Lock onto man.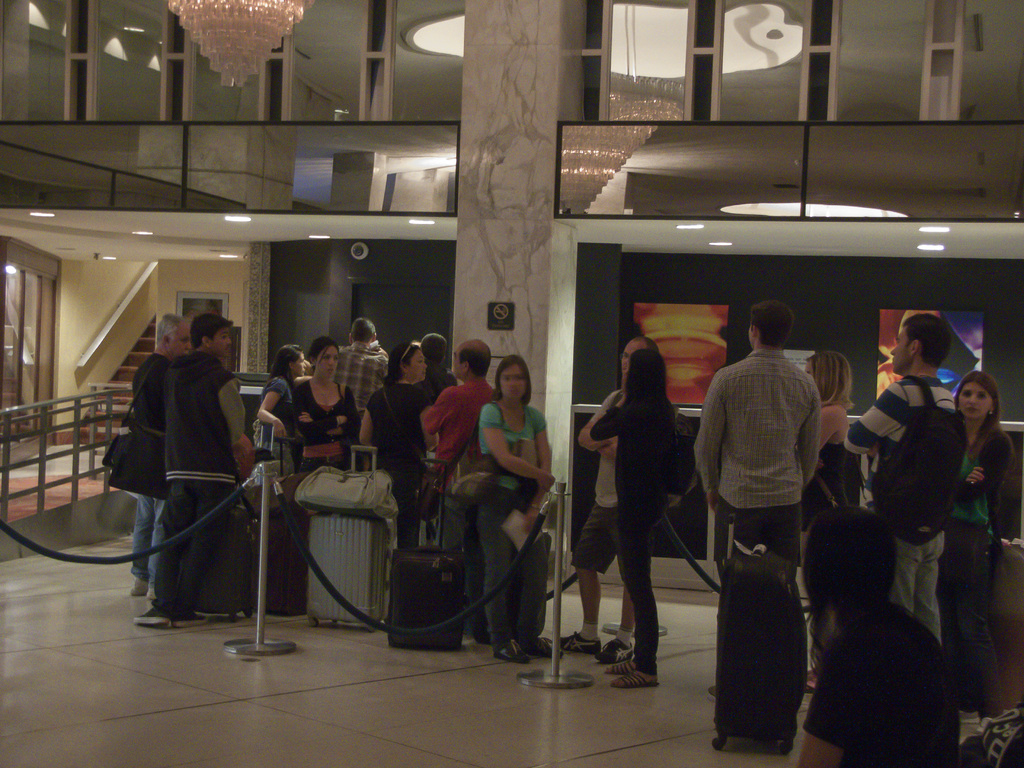
Locked: (418,335,506,518).
